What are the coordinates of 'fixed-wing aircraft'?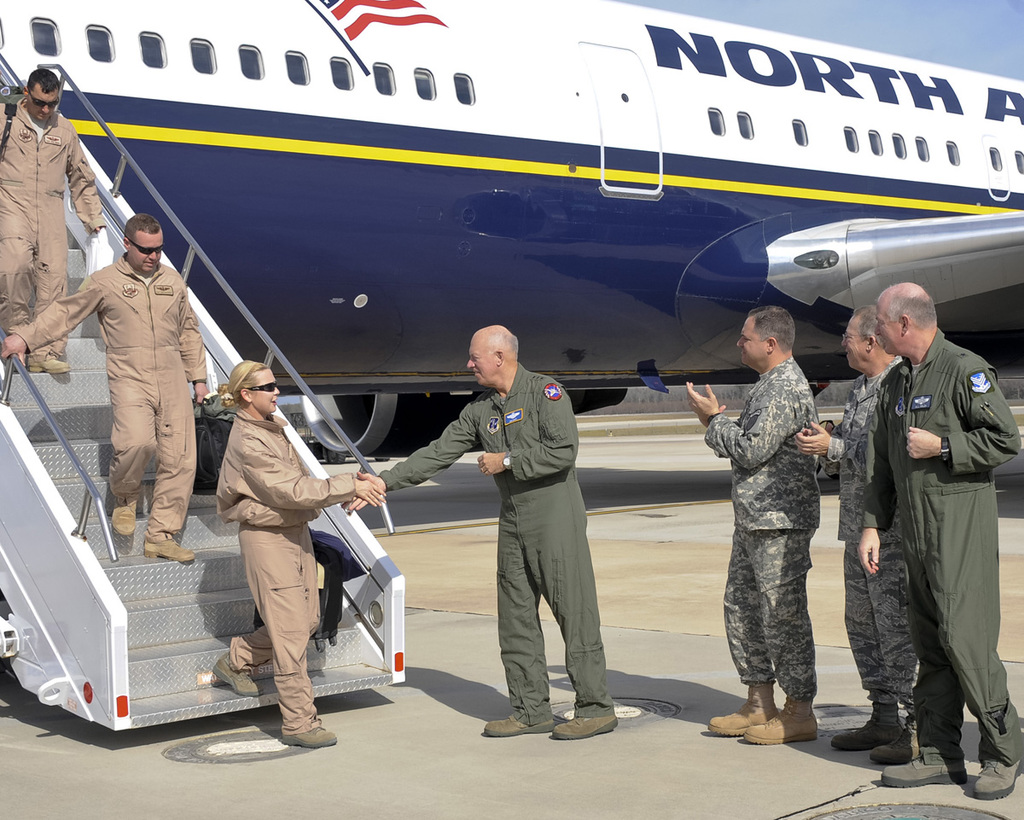
bbox=[0, 0, 1023, 742].
